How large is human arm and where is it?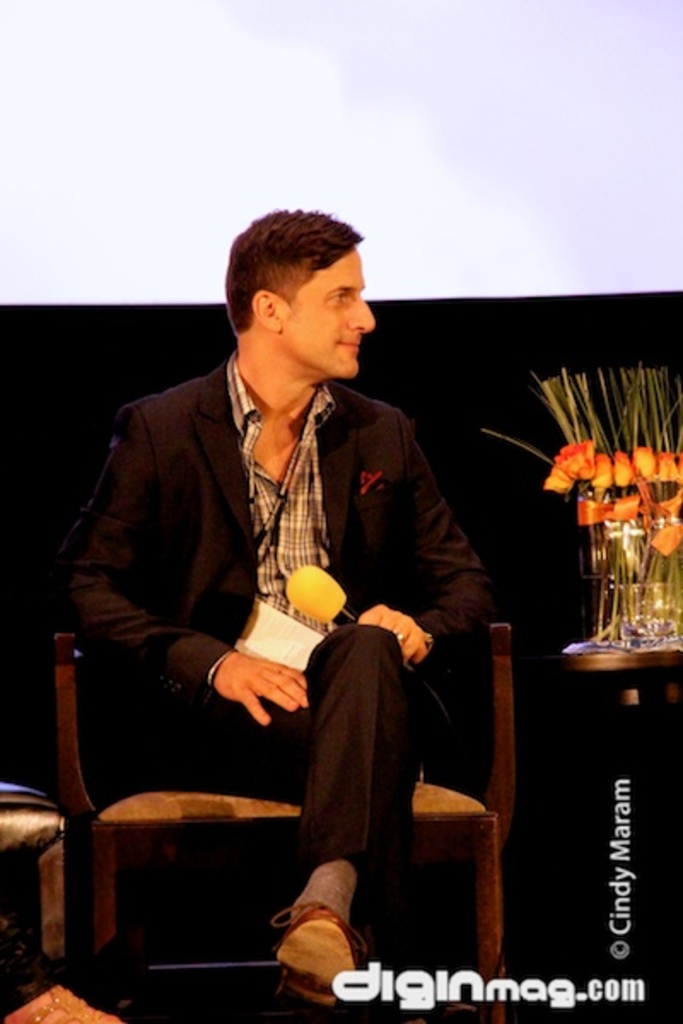
Bounding box: [x1=345, y1=445, x2=524, y2=671].
